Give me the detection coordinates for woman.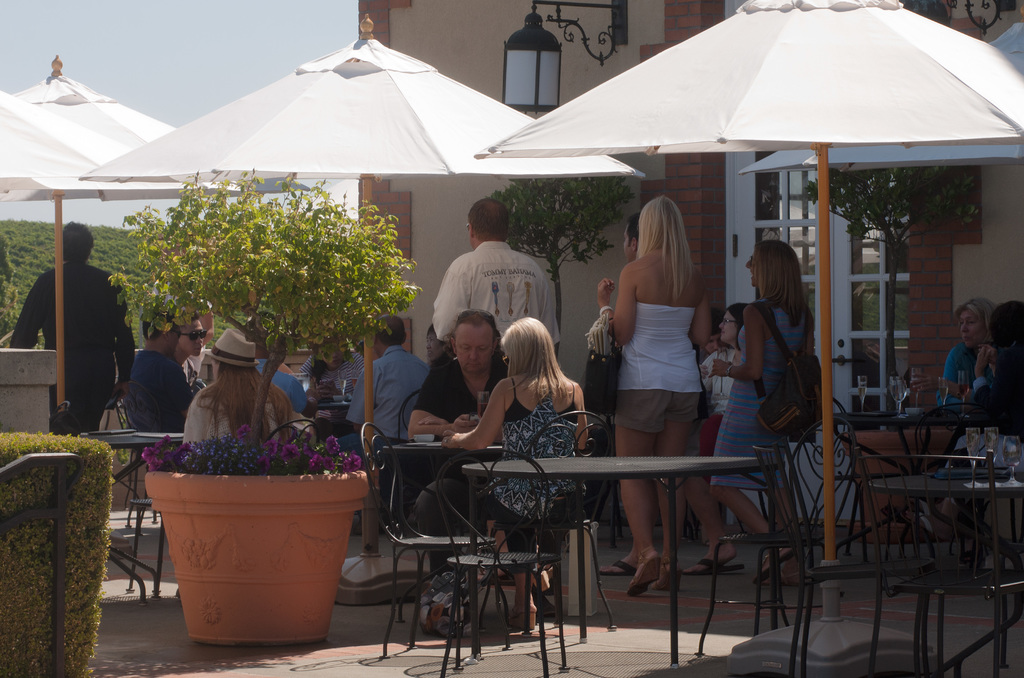
crop(184, 324, 295, 449).
